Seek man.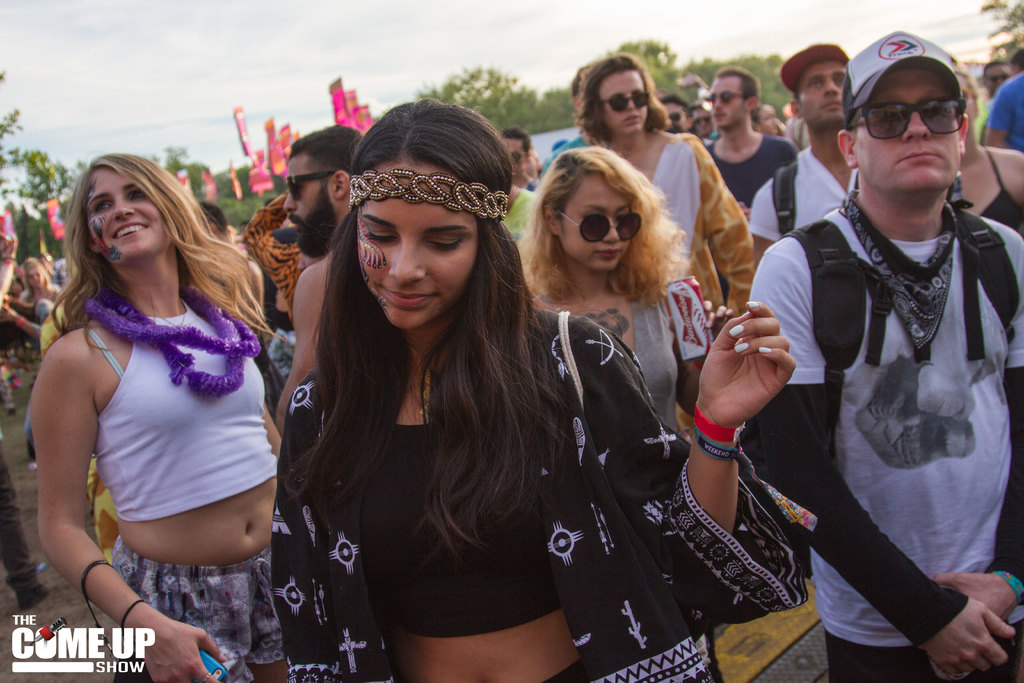
detection(505, 128, 543, 194).
